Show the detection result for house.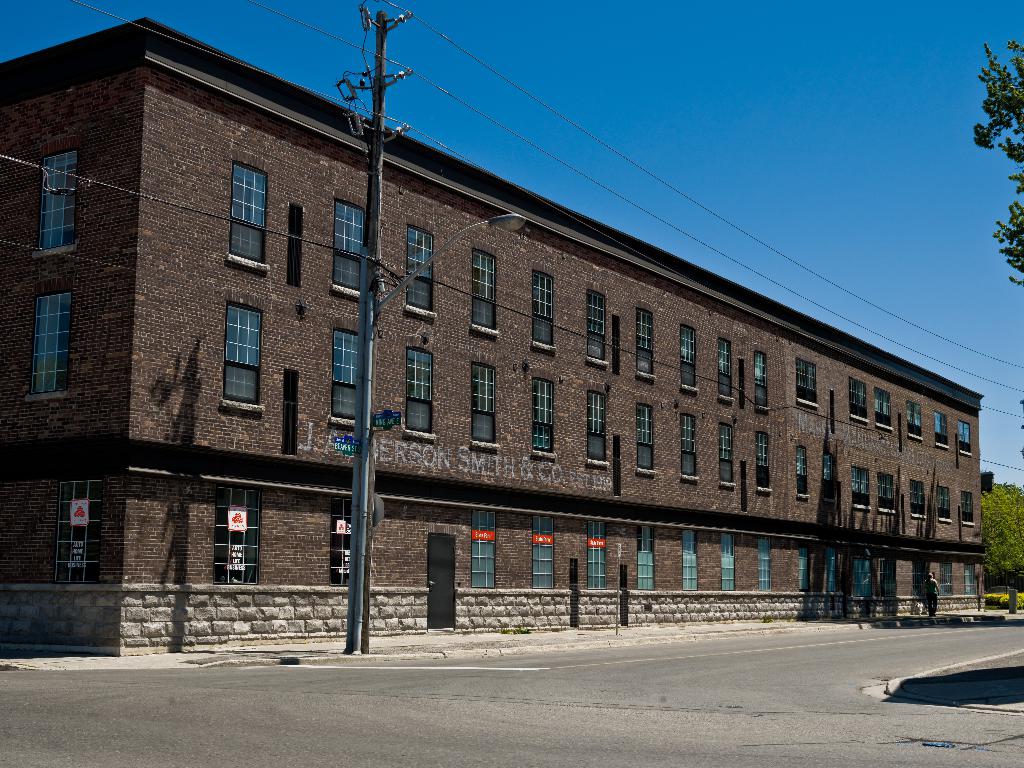
0 17 986 656.
